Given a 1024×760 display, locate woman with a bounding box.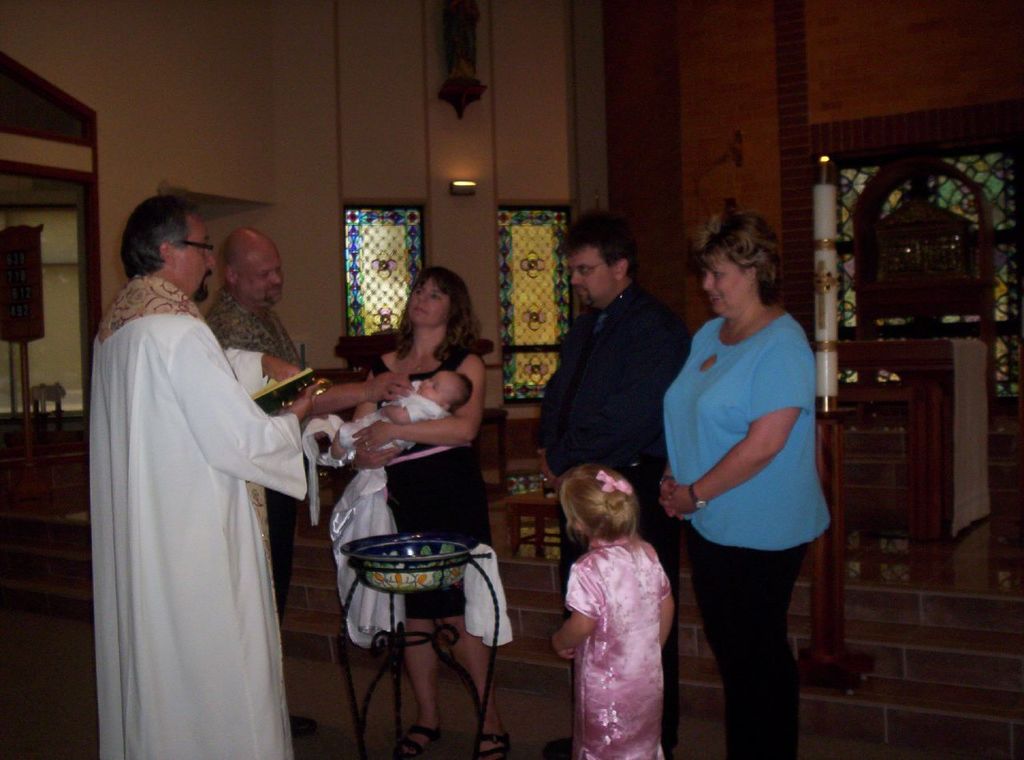
Located: (357, 261, 514, 759).
